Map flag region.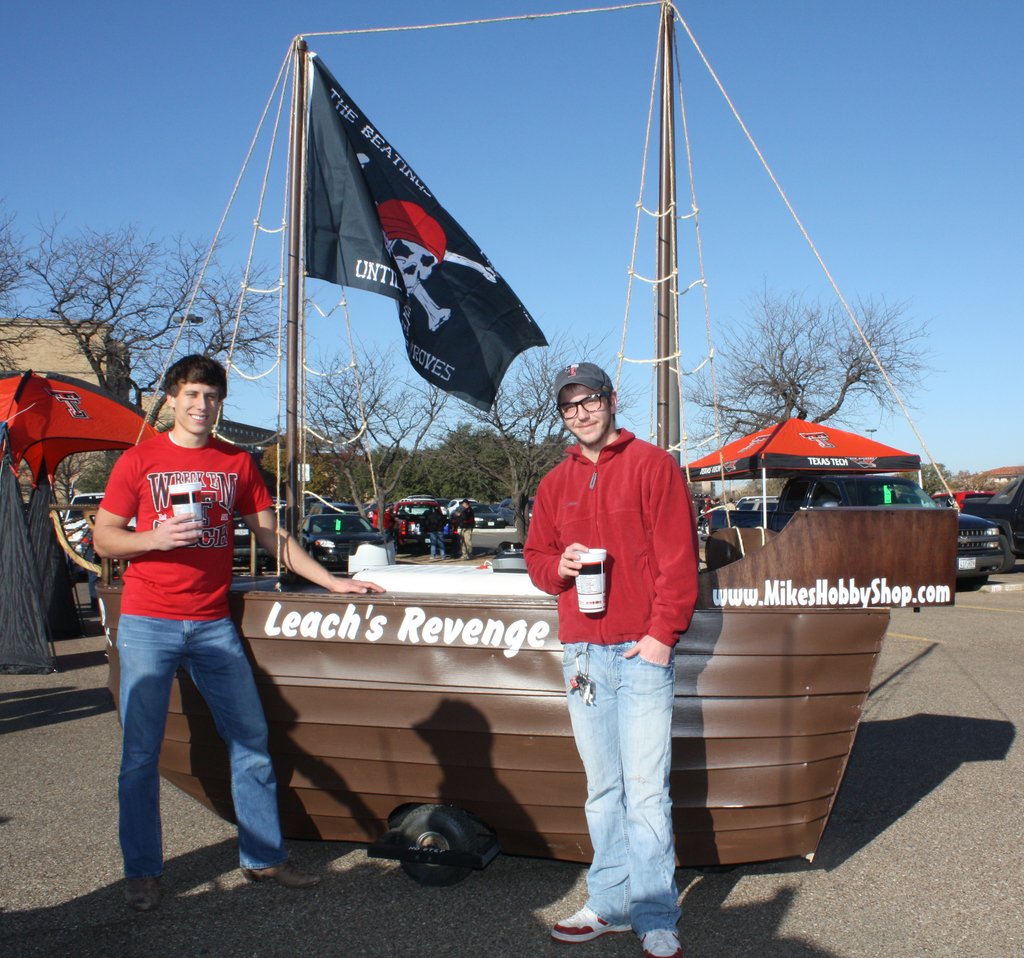
Mapped to detection(270, 47, 558, 501).
